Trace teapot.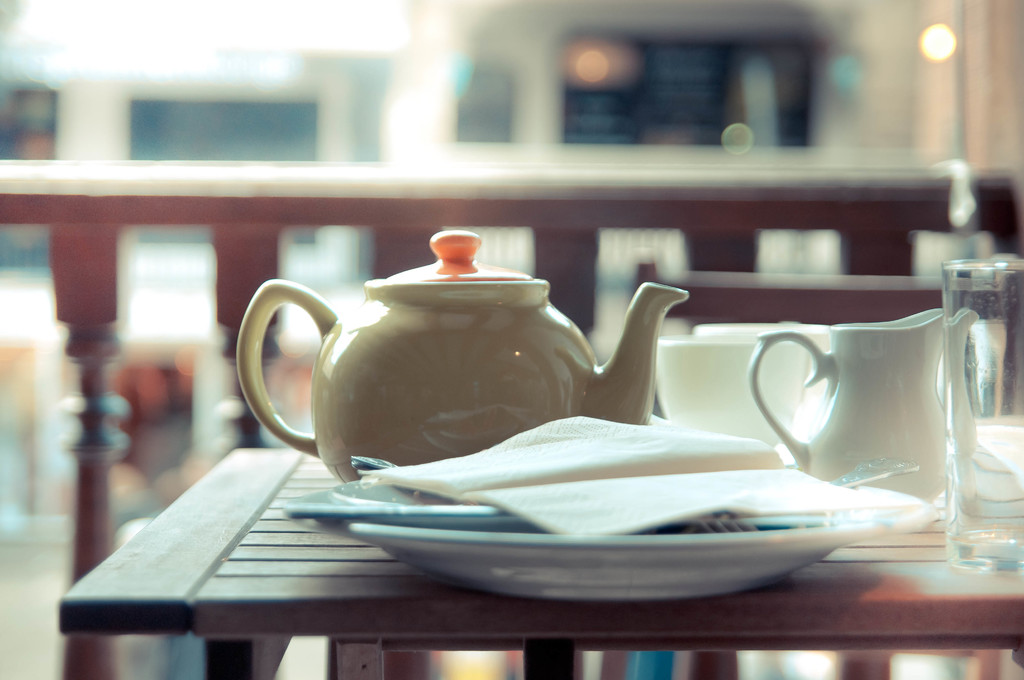
Traced to 239:231:688:487.
